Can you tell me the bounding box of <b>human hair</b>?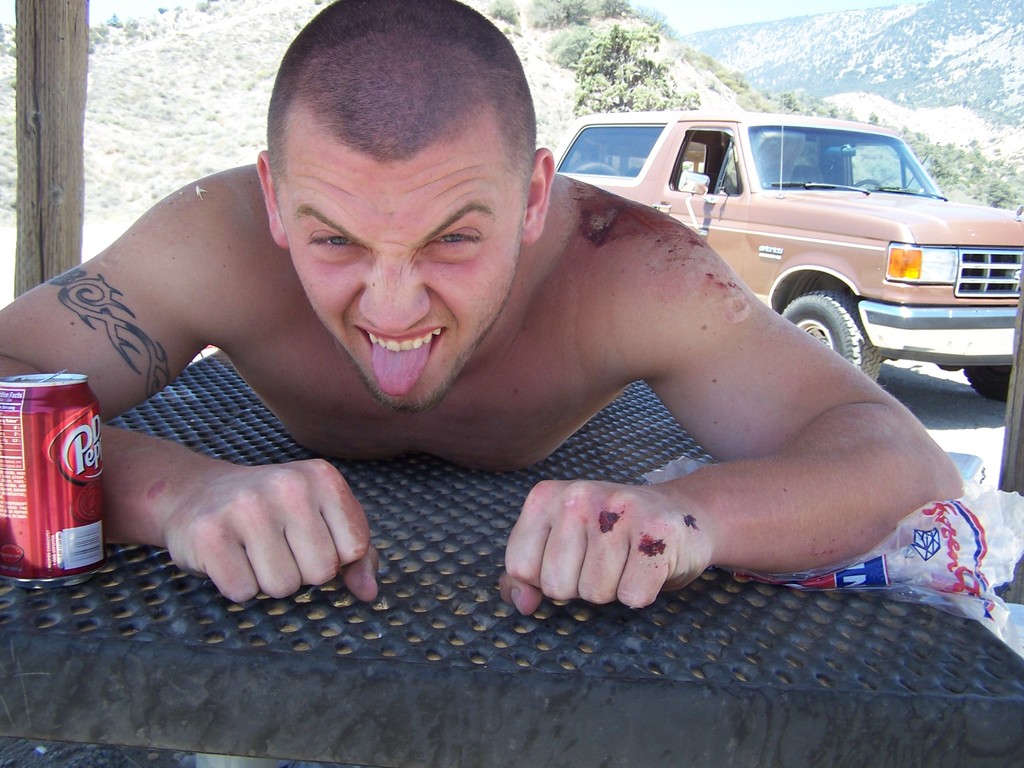
bbox(260, 16, 539, 237).
